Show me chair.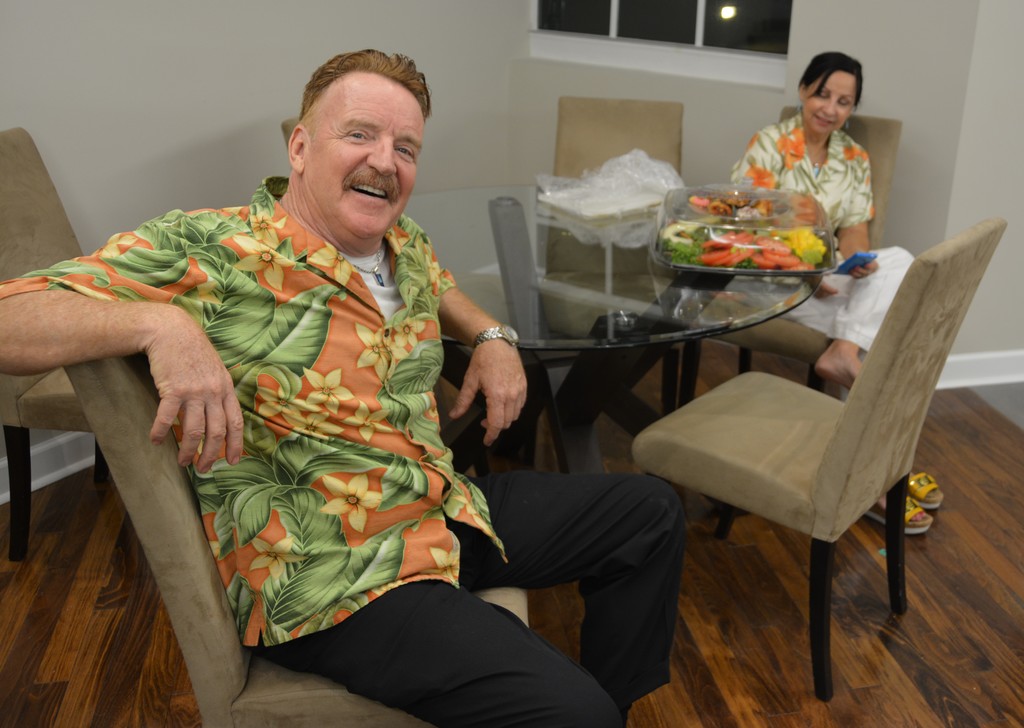
chair is here: locate(543, 100, 681, 450).
